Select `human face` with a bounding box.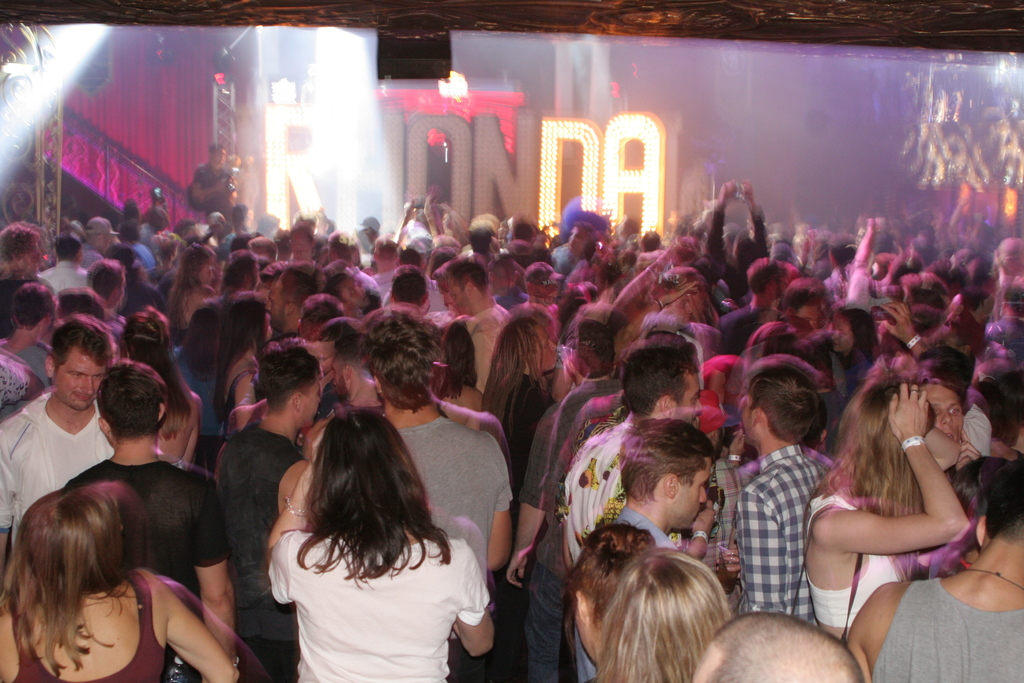
bbox(677, 370, 697, 429).
